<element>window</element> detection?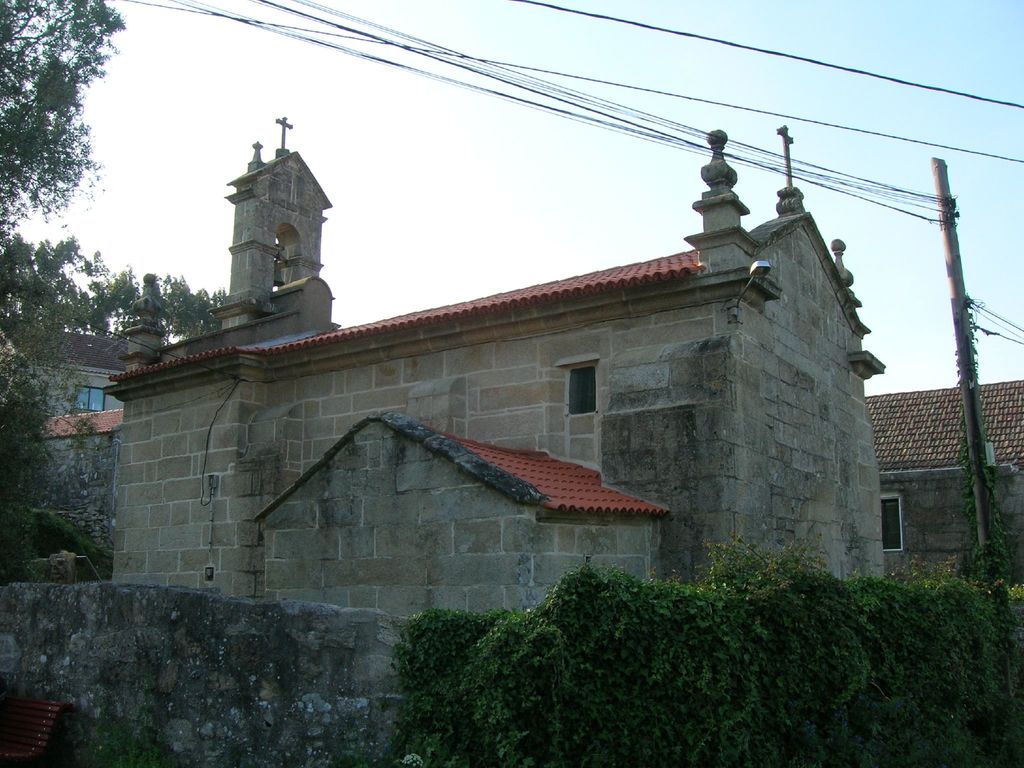
(877,491,905,552)
